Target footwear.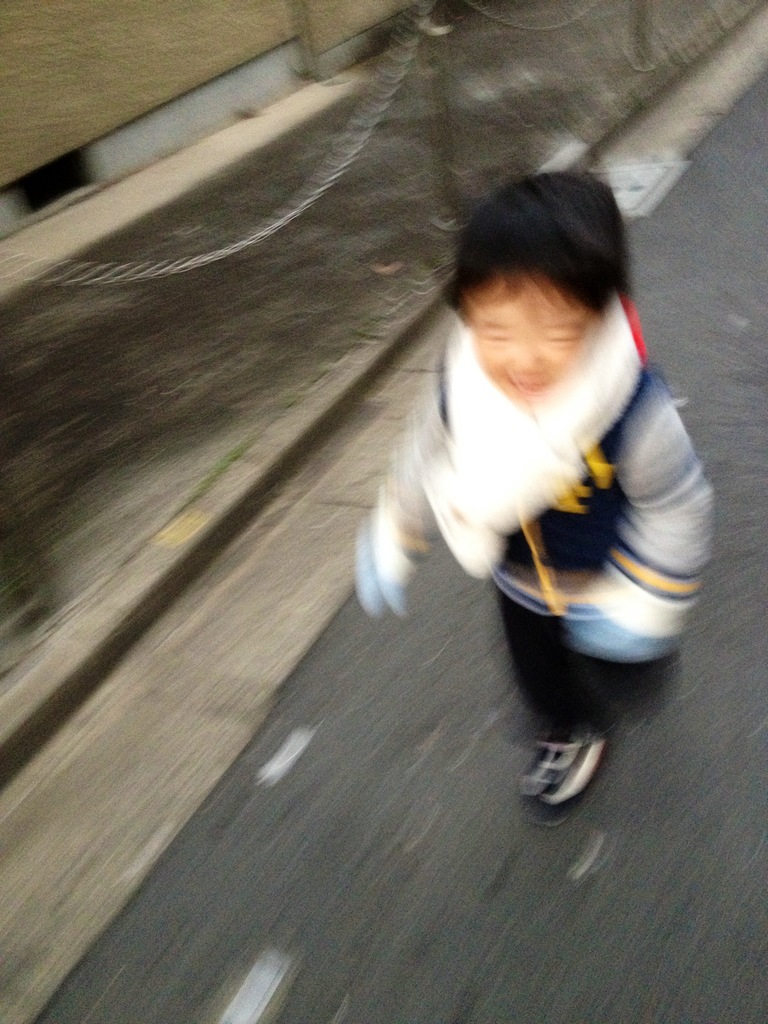
Target region: box(513, 733, 618, 818).
